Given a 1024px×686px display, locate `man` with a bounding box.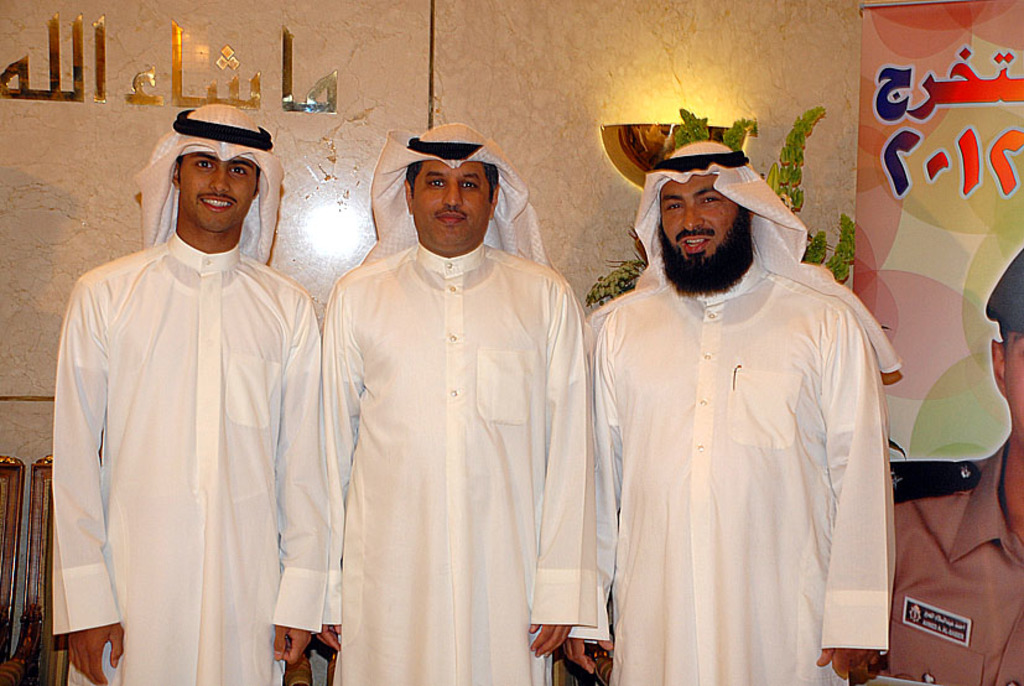
Located: (left=33, top=105, right=341, bottom=685).
